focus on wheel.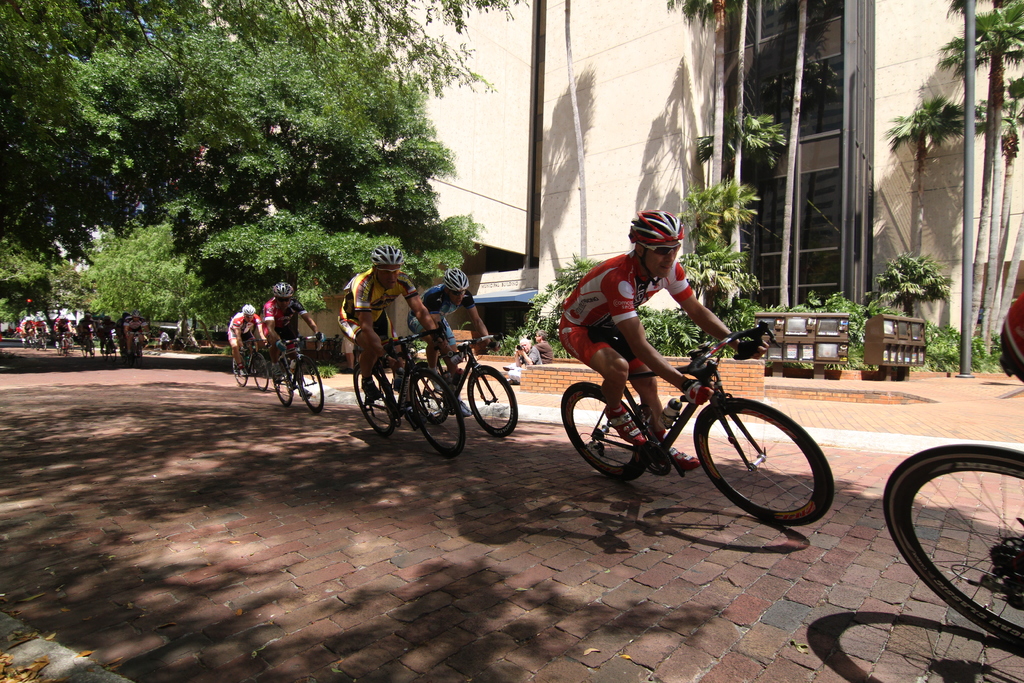
Focused at Rect(880, 446, 1023, 660).
